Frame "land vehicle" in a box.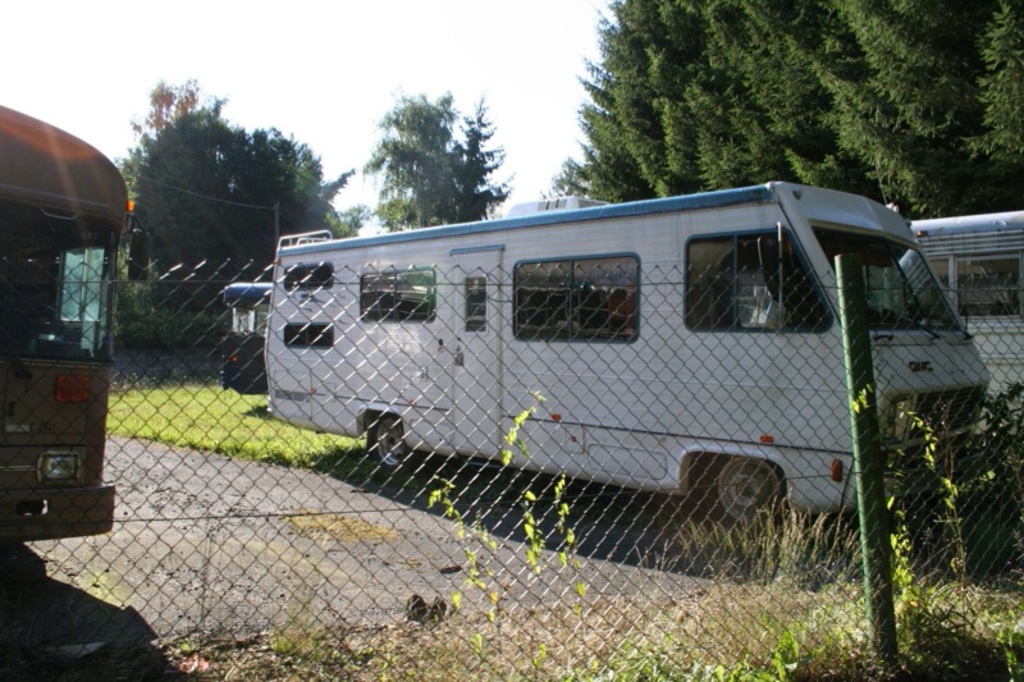
left=264, top=183, right=992, bottom=532.
